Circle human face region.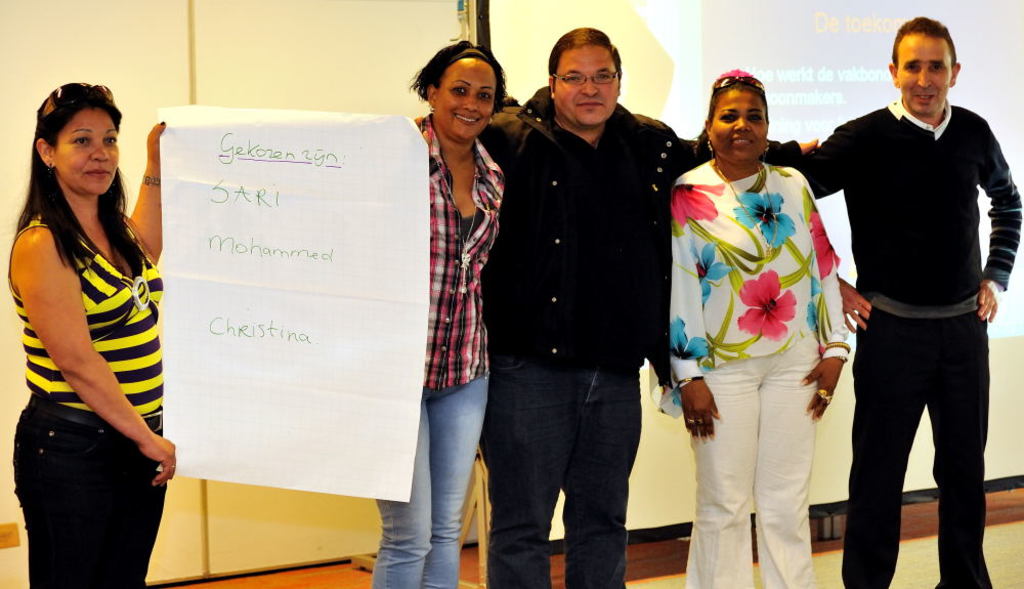
Region: <box>895,40,950,119</box>.
